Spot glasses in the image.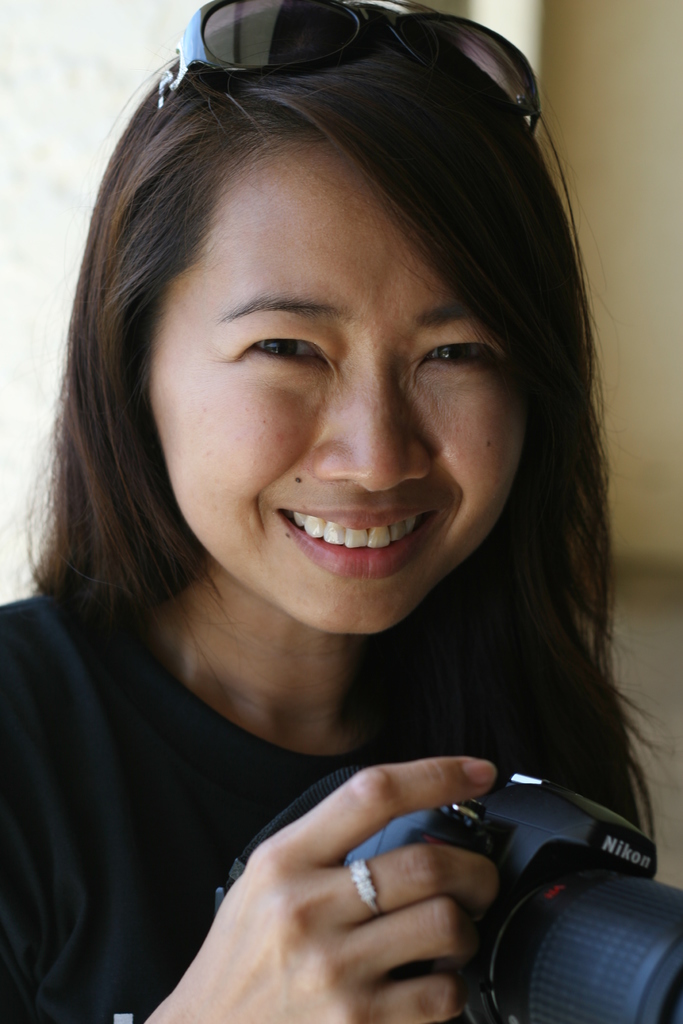
glasses found at crop(149, 0, 543, 149).
